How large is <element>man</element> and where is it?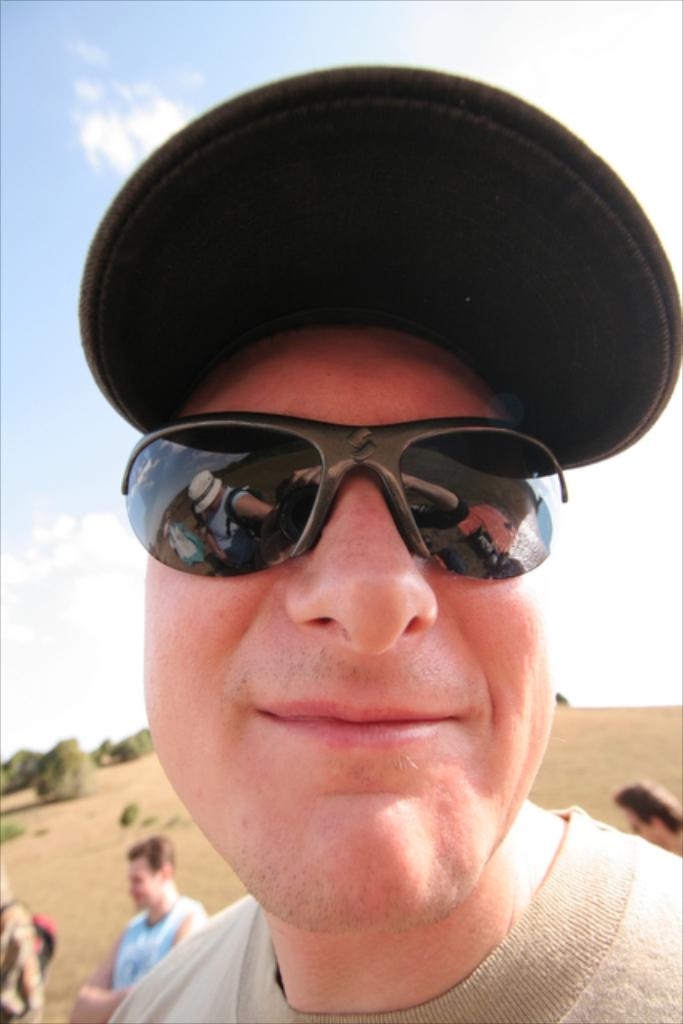
Bounding box: l=614, t=779, r=681, b=861.
